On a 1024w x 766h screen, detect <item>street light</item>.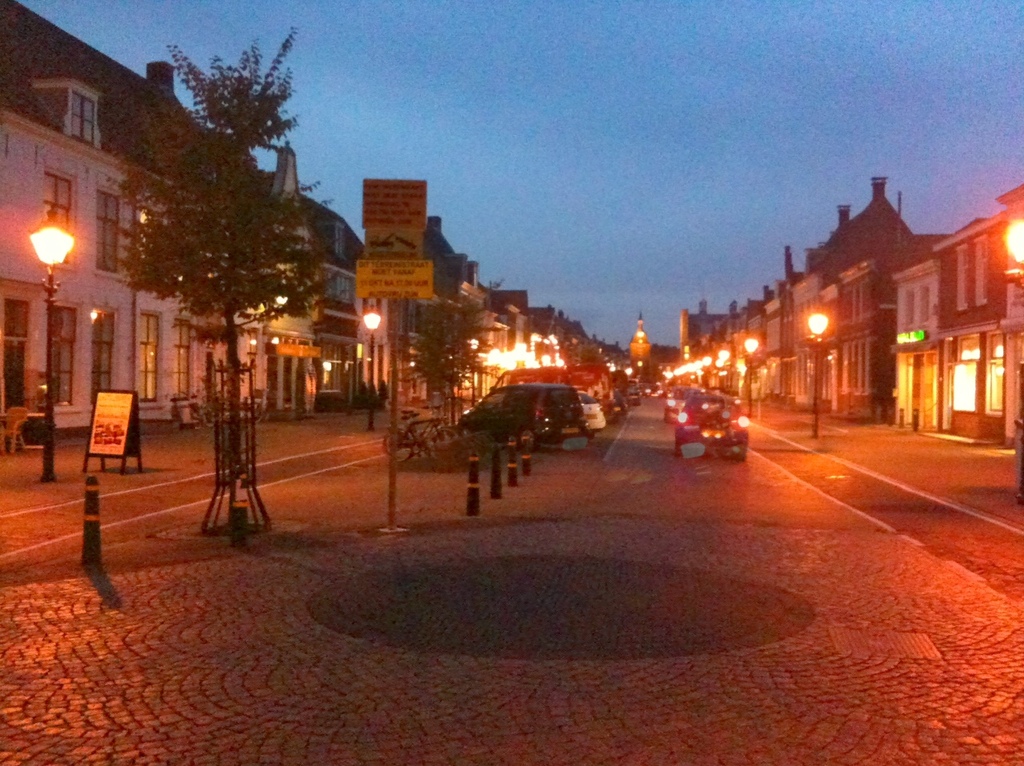
x1=22 y1=196 x2=76 y2=477.
